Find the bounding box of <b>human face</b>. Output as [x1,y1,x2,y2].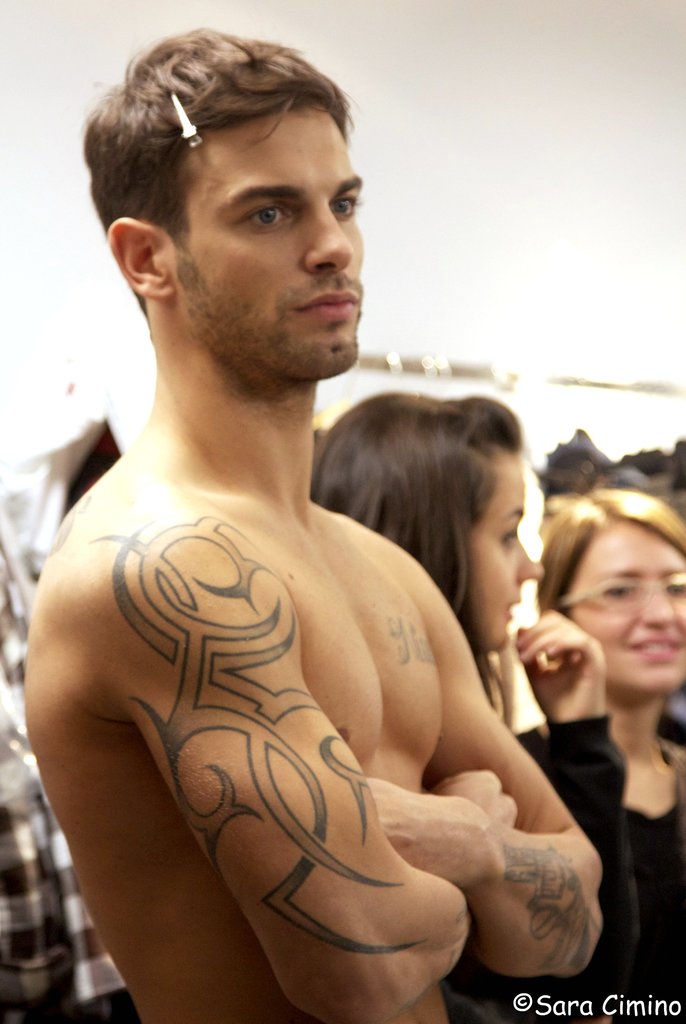
[158,97,364,381].
